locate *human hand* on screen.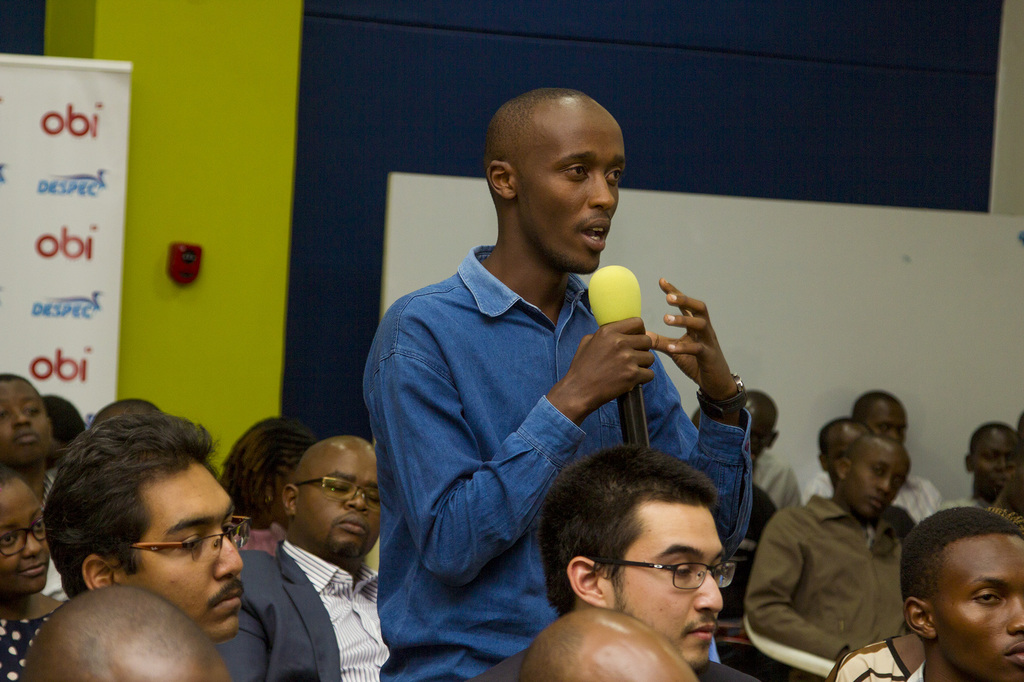
On screen at <region>993, 468, 1023, 517</region>.
